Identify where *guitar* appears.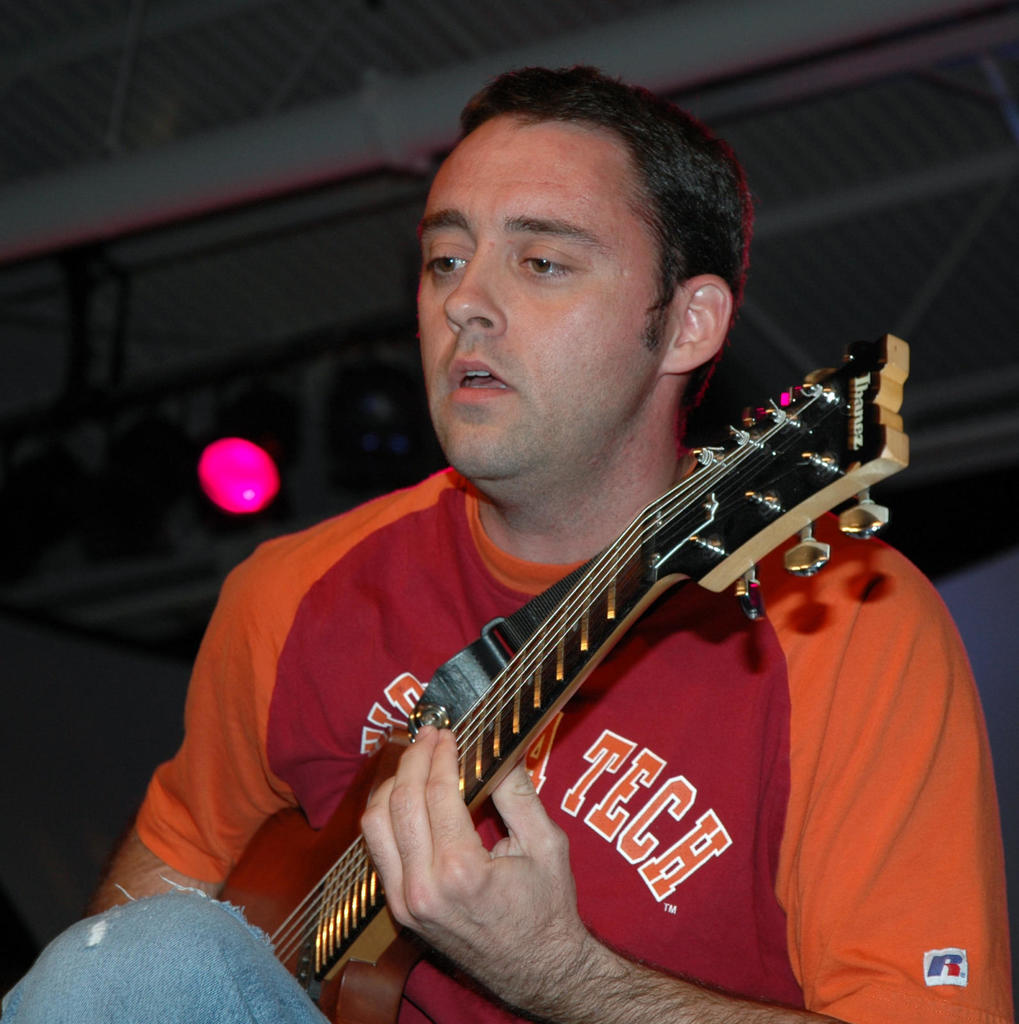
Appears at crop(209, 322, 936, 995).
